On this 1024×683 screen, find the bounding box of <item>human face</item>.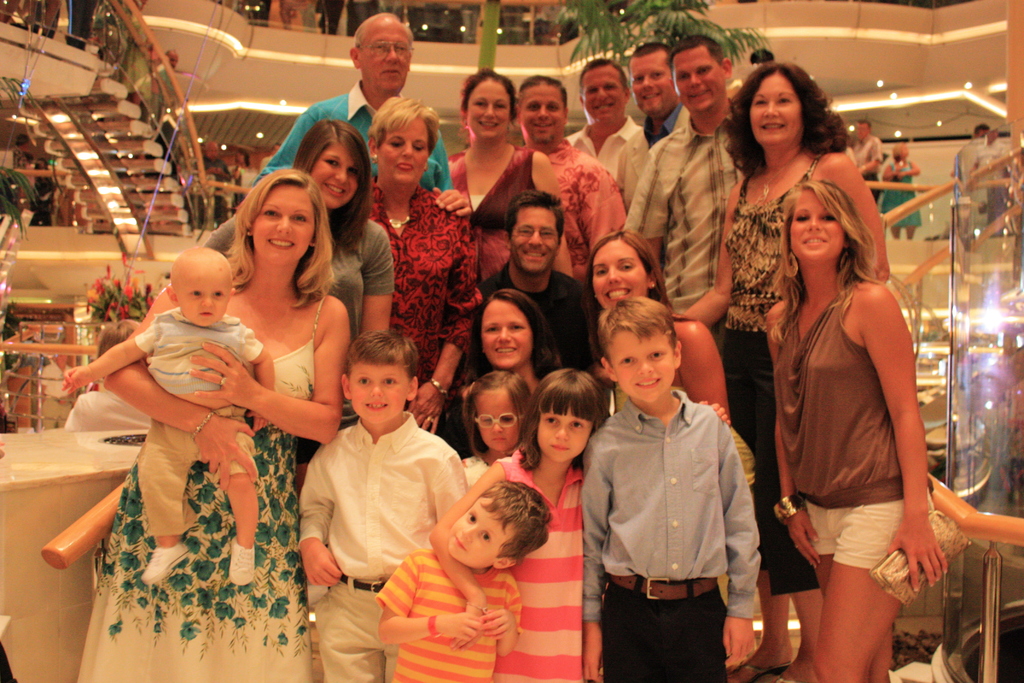
Bounding box: box=[674, 45, 728, 119].
